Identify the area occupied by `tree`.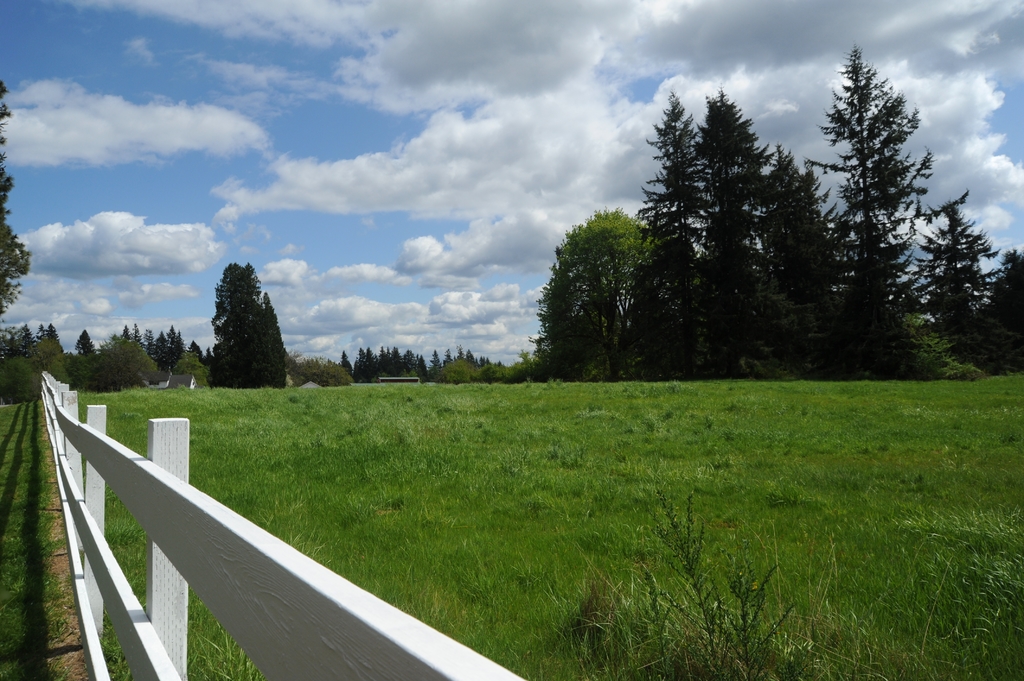
Area: x1=765 y1=146 x2=847 y2=382.
